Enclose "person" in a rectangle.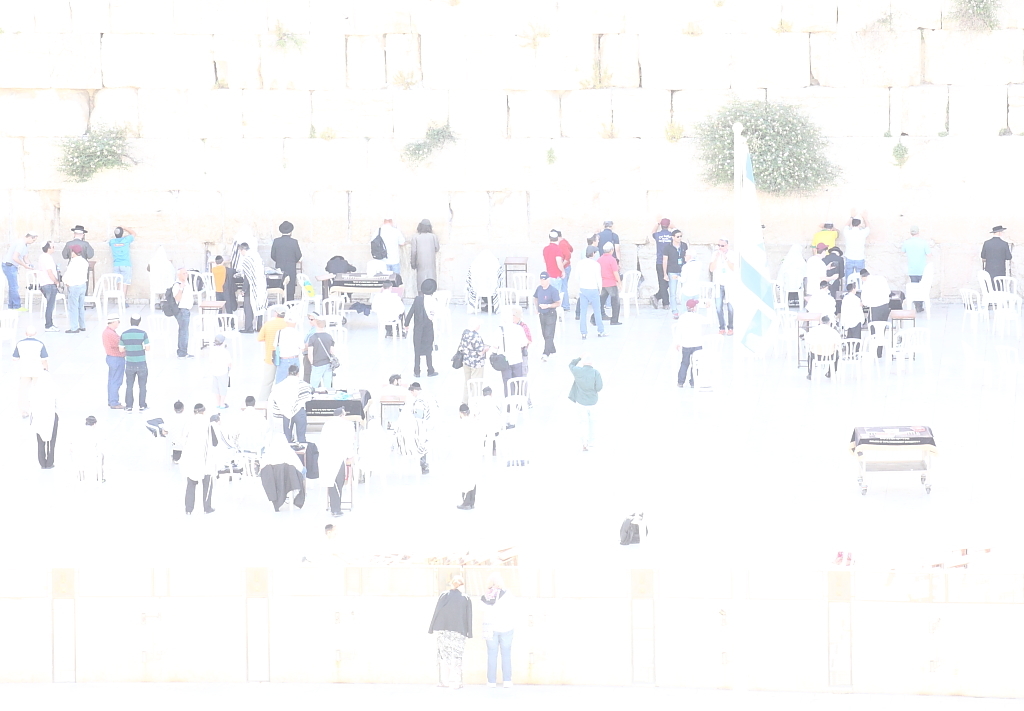
[left=709, top=232, right=737, bottom=336].
